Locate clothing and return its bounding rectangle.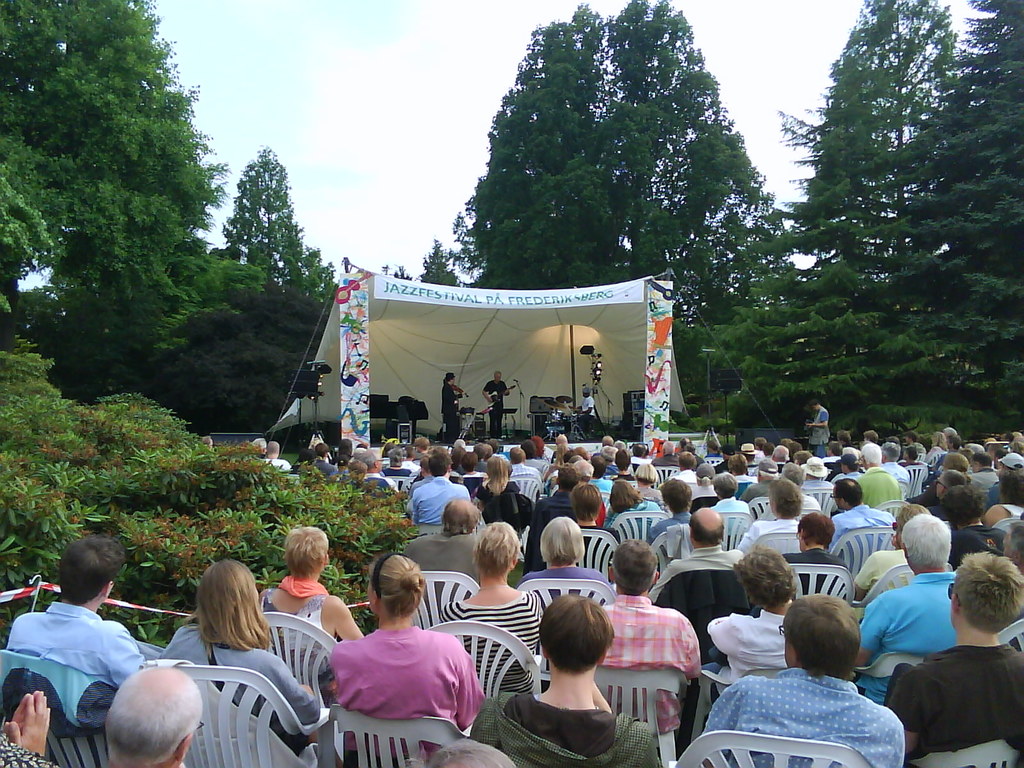
[884,463,908,499].
